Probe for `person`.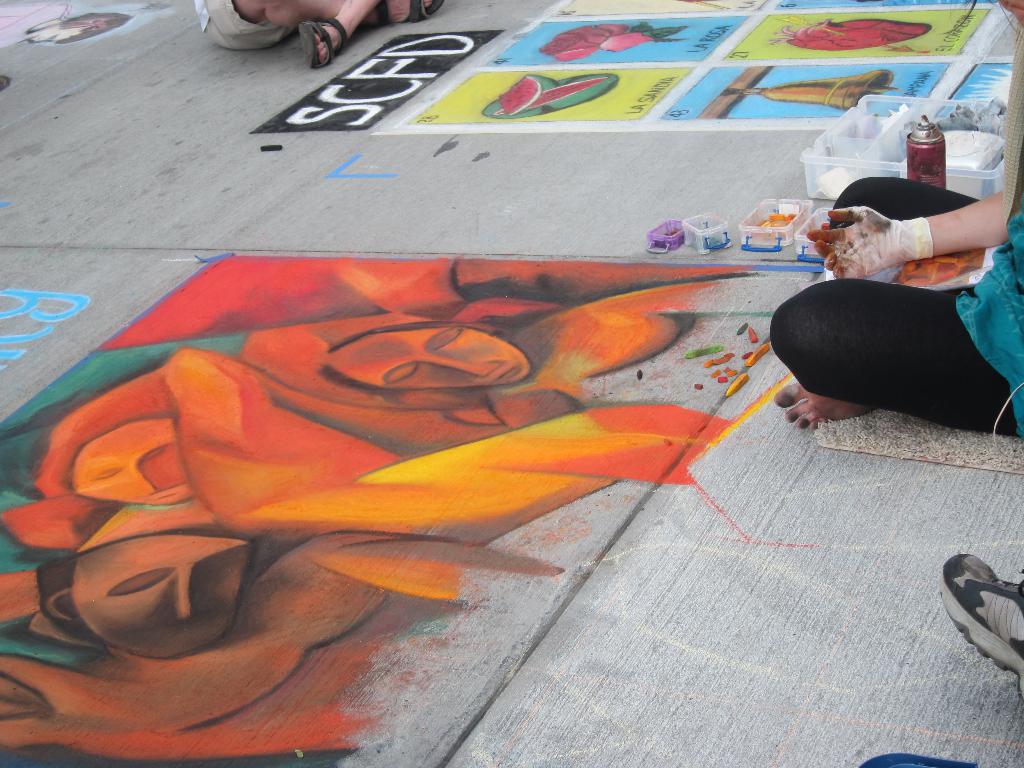
Probe result: 37, 349, 714, 547.
